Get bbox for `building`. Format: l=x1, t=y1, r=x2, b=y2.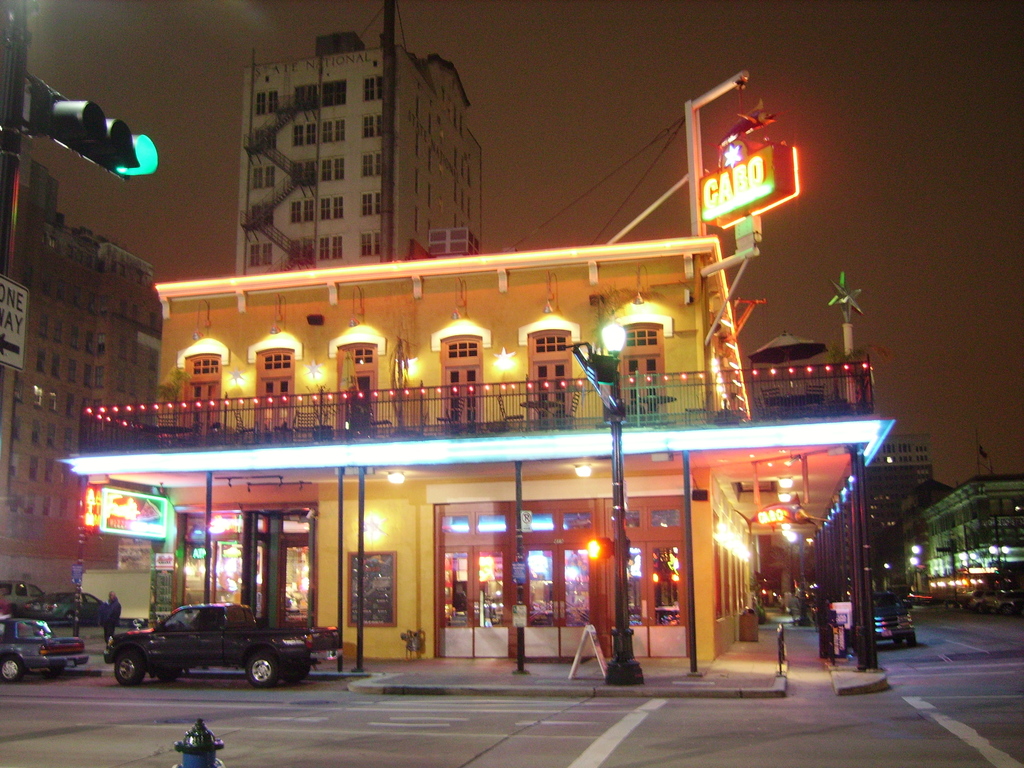
l=0, t=157, r=163, b=593.
